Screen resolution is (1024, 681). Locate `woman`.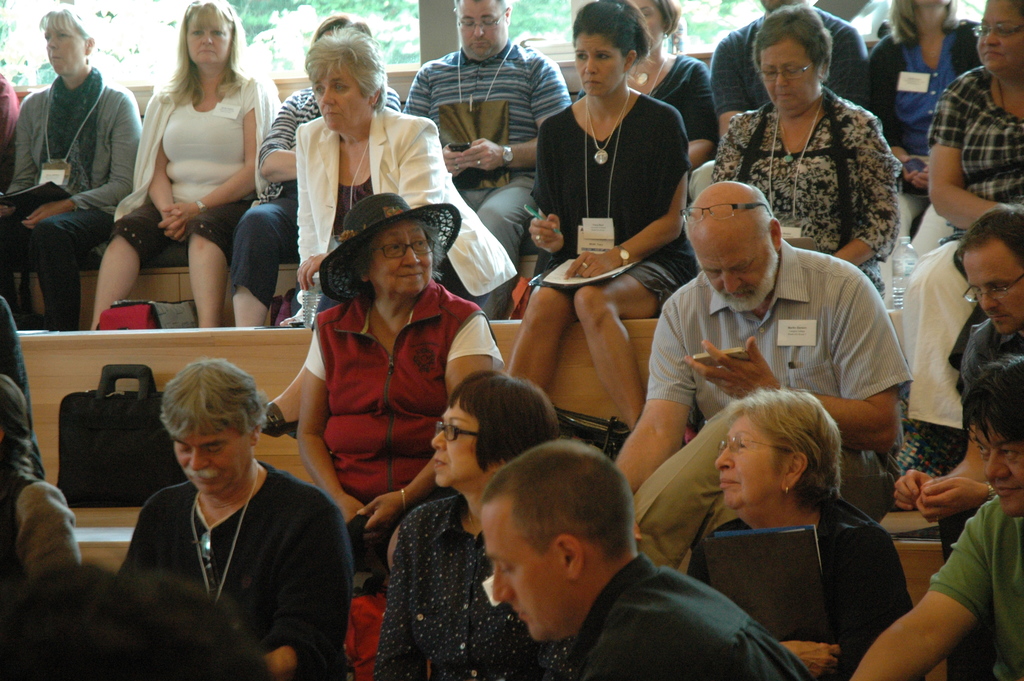
pyautogui.locateOnScreen(295, 185, 513, 589).
